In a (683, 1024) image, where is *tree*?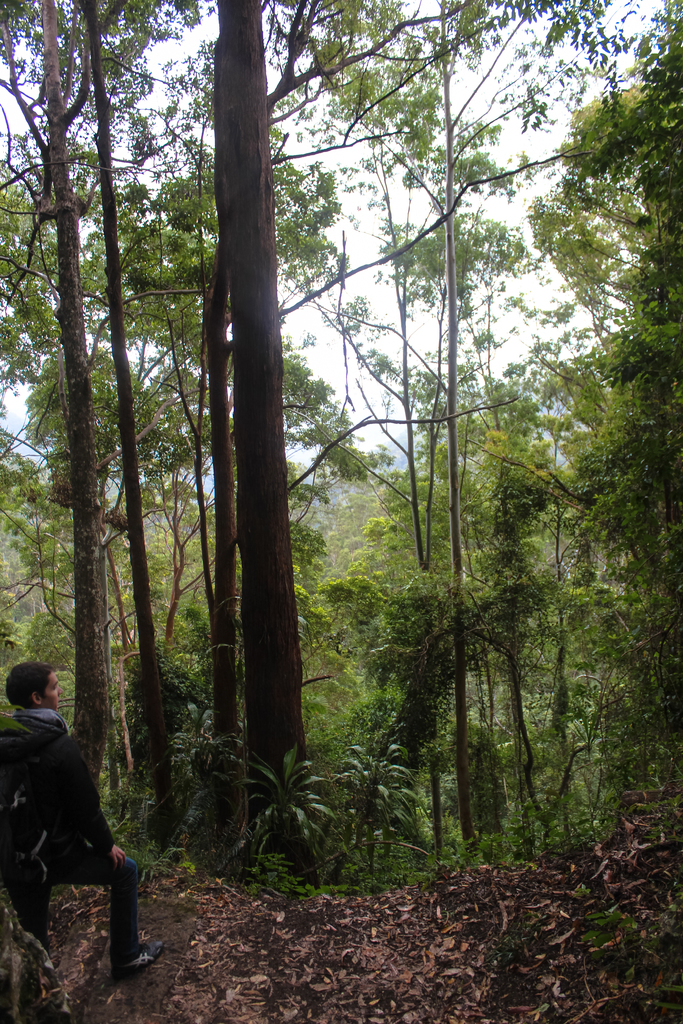
<box>0,0,244,838</box>.
